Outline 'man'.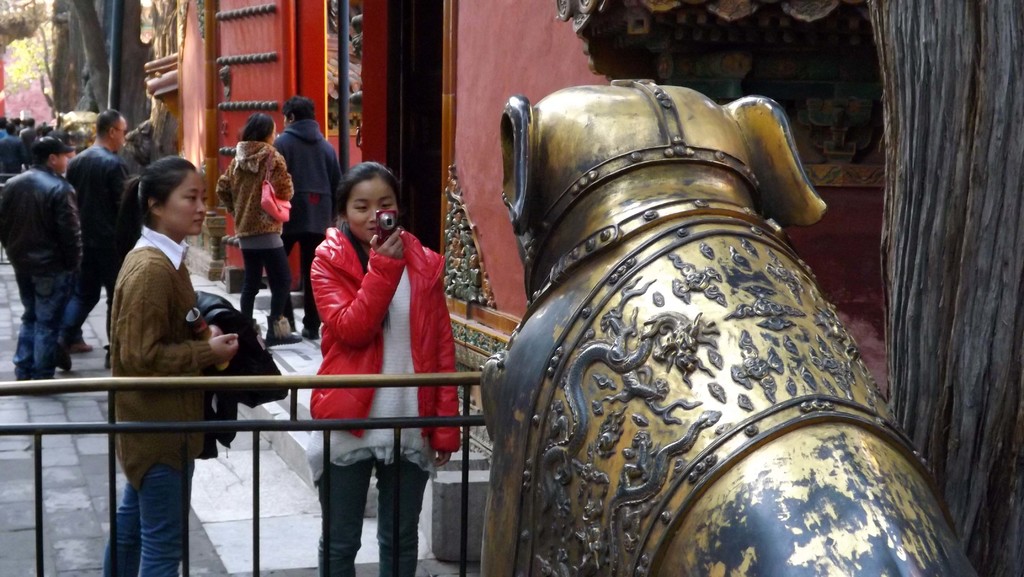
Outline: box=[272, 95, 344, 339].
